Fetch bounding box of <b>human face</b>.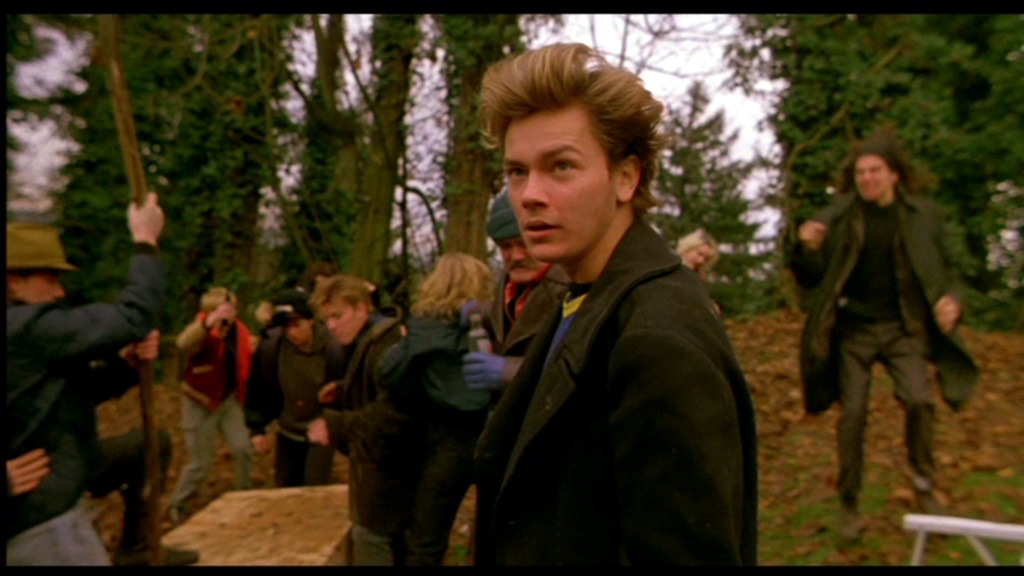
Bbox: left=289, top=323, right=311, bottom=348.
